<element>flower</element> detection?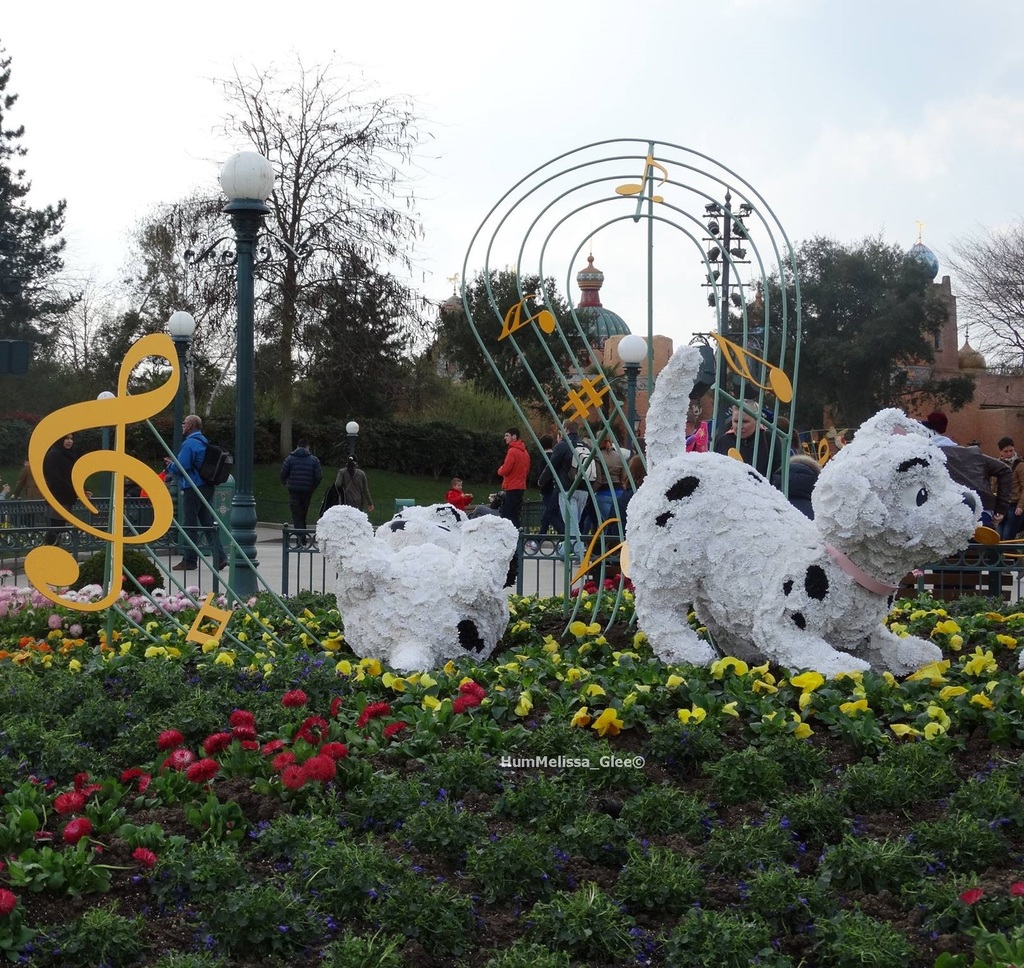
box=[0, 894, 20, 910]
